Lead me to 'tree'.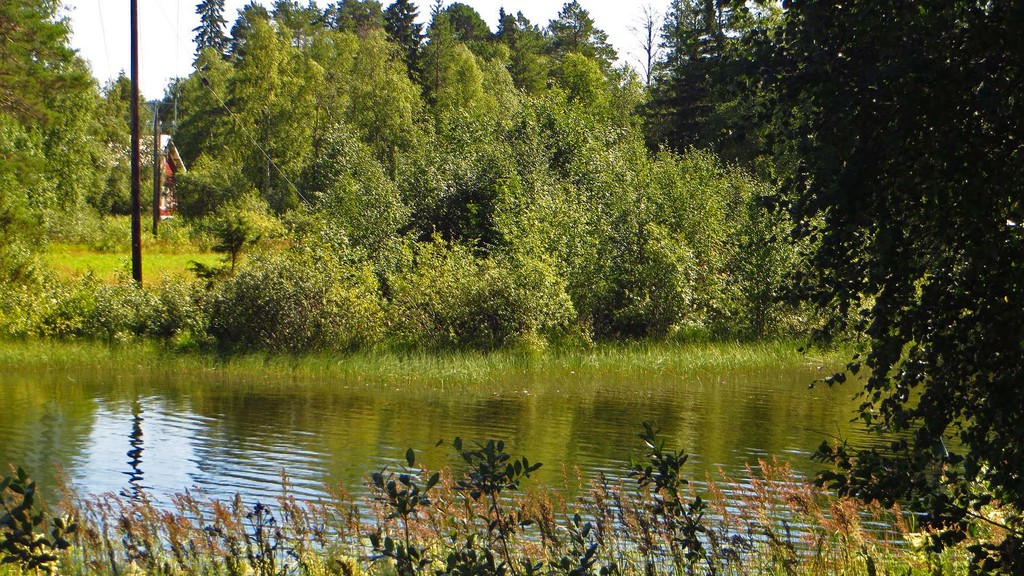
Lead to box(166, 51, 237, 208).
